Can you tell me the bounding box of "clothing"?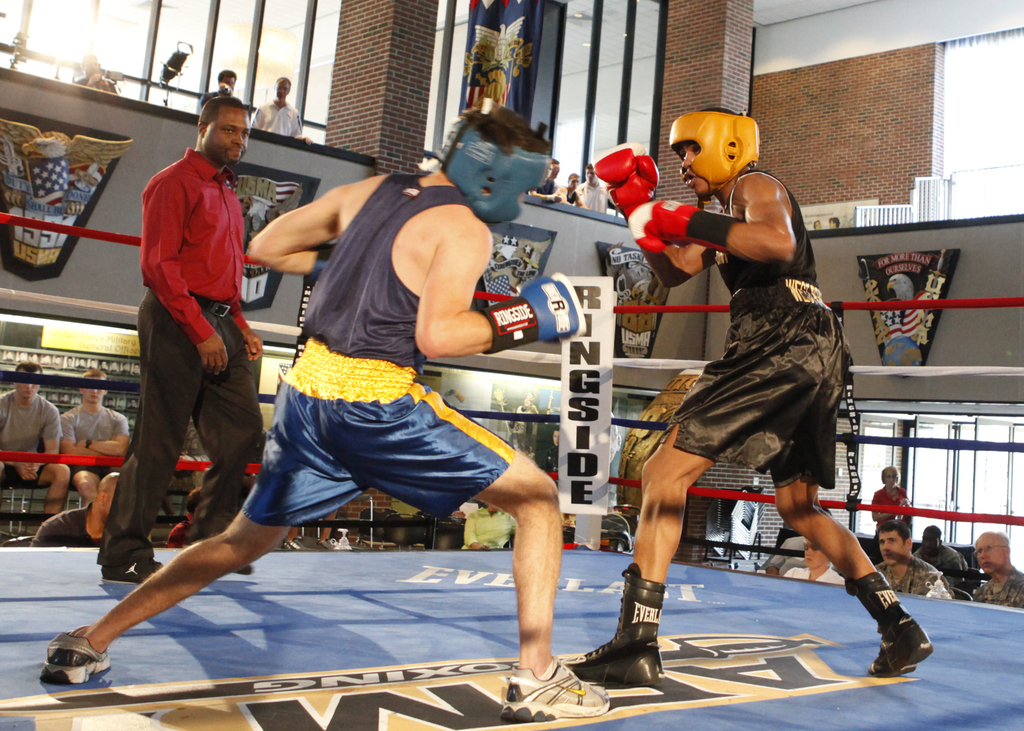
box=[881, 561, 952, 600].
